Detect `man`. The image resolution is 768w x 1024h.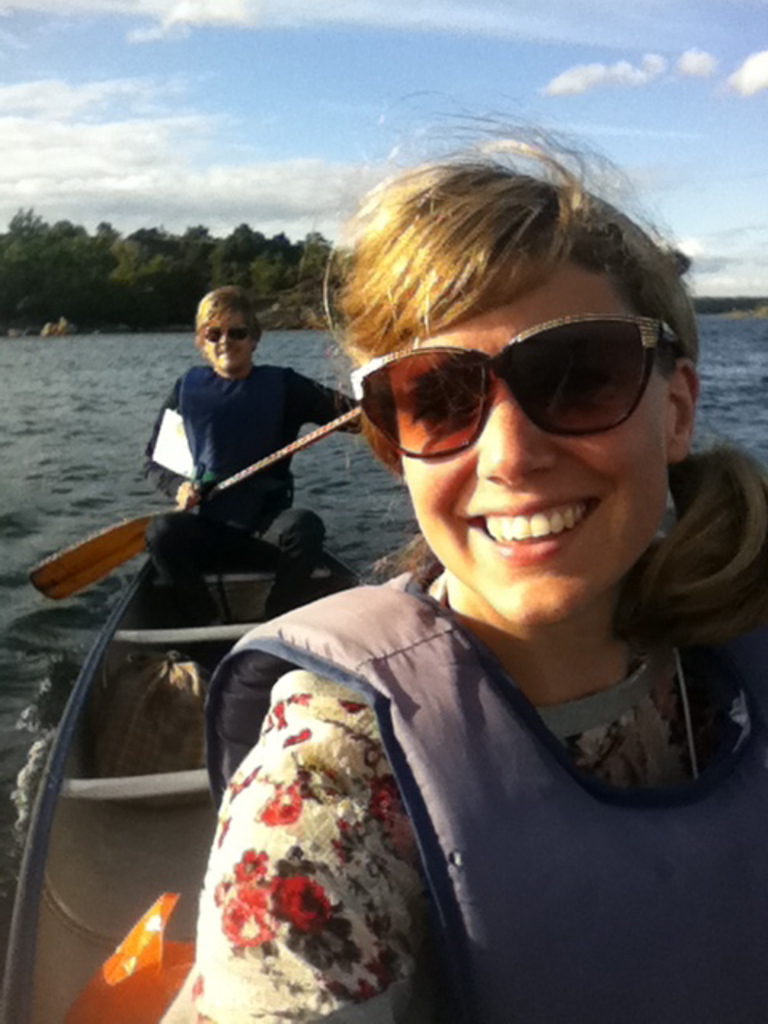
170 90 767 1014.
